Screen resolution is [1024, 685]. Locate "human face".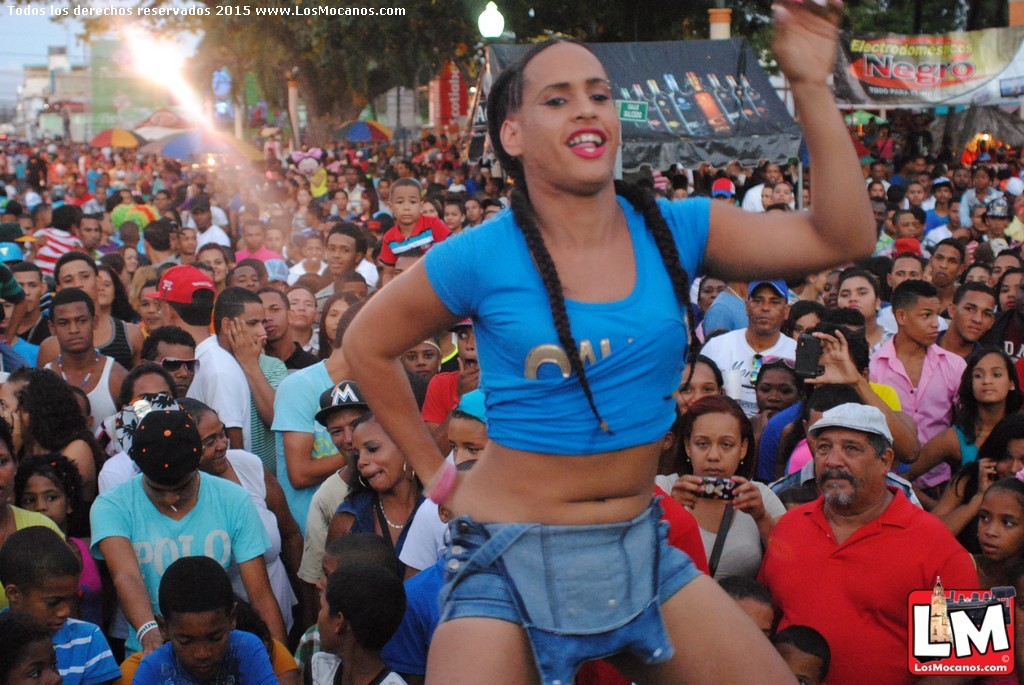
[left=690, top=412, right=743, bottom=475].
